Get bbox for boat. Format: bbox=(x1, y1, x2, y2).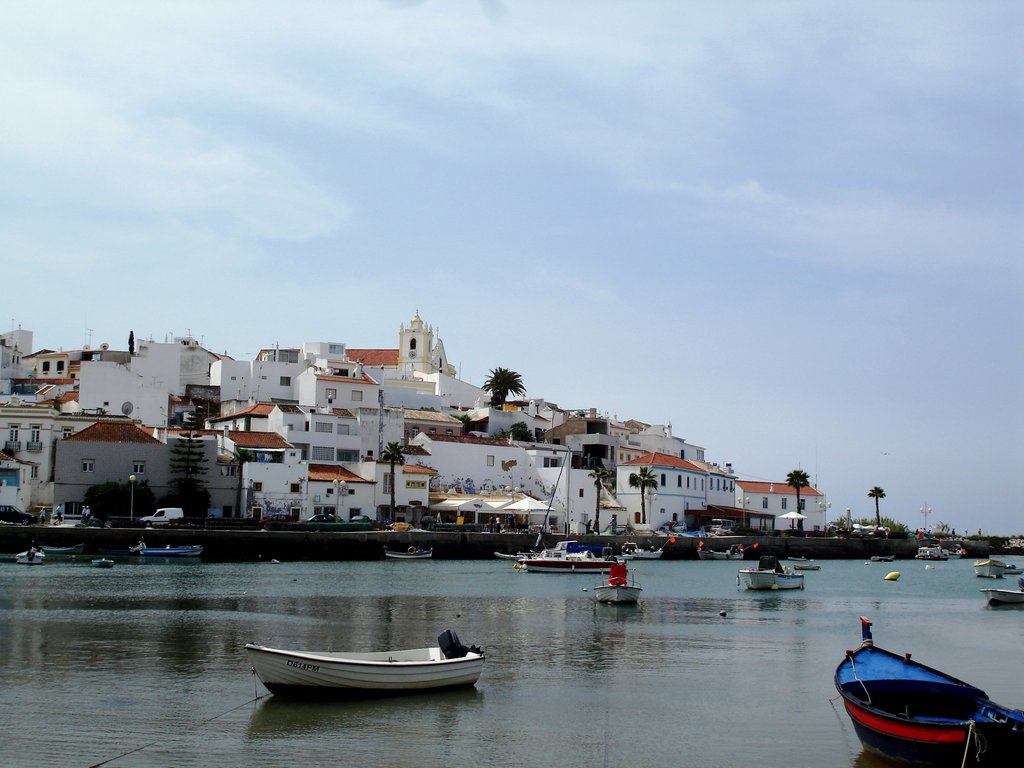
bbox=(980, 554, 1017, 575).
